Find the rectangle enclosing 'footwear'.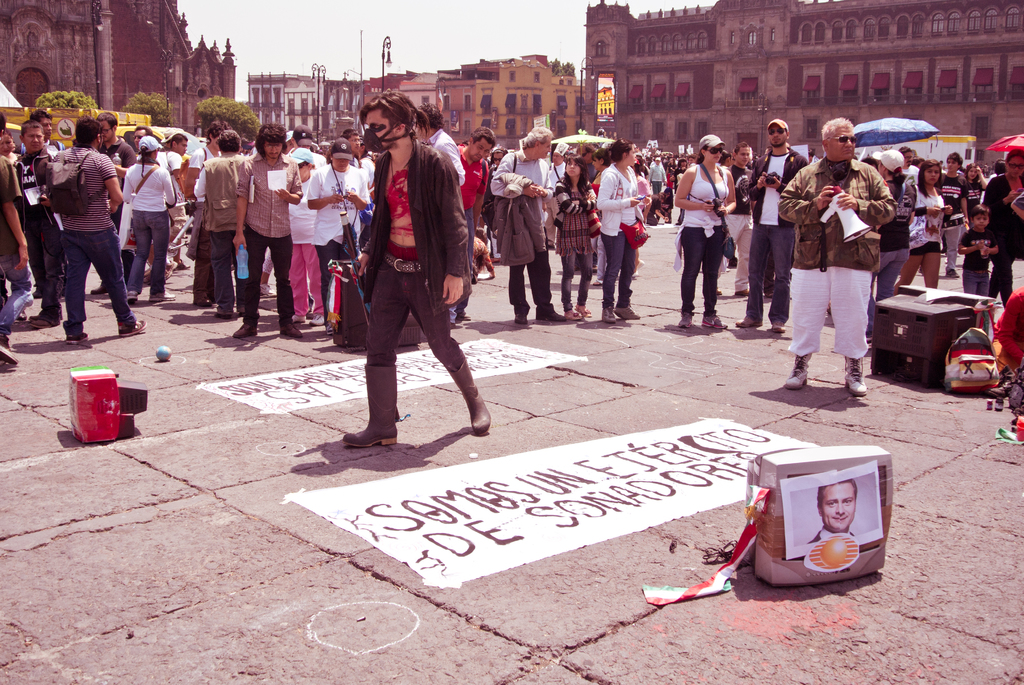
(769, 317, 786, 333).
